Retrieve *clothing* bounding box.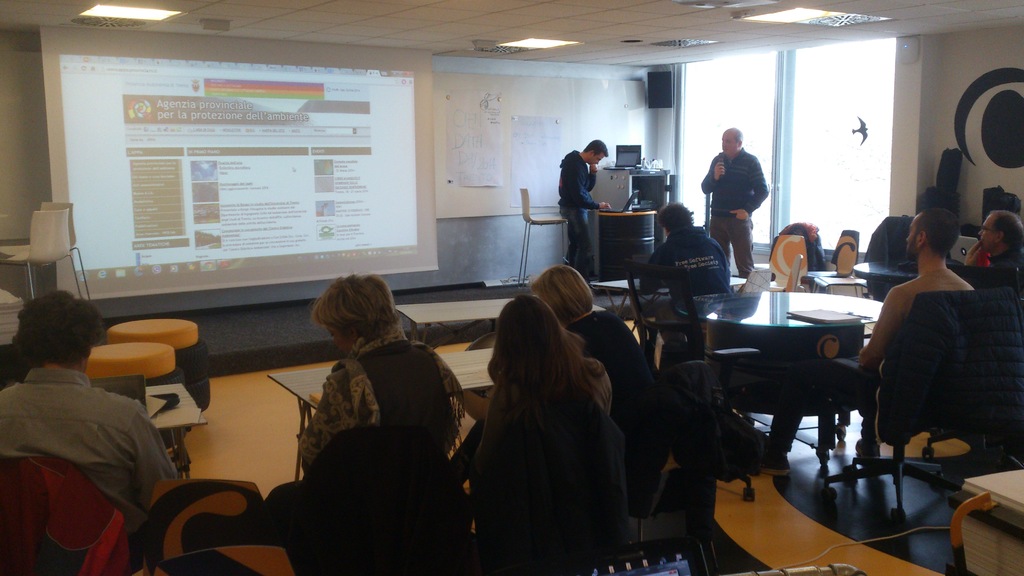
Bounding box: left=814, top=259, right=970, bottom=390.
